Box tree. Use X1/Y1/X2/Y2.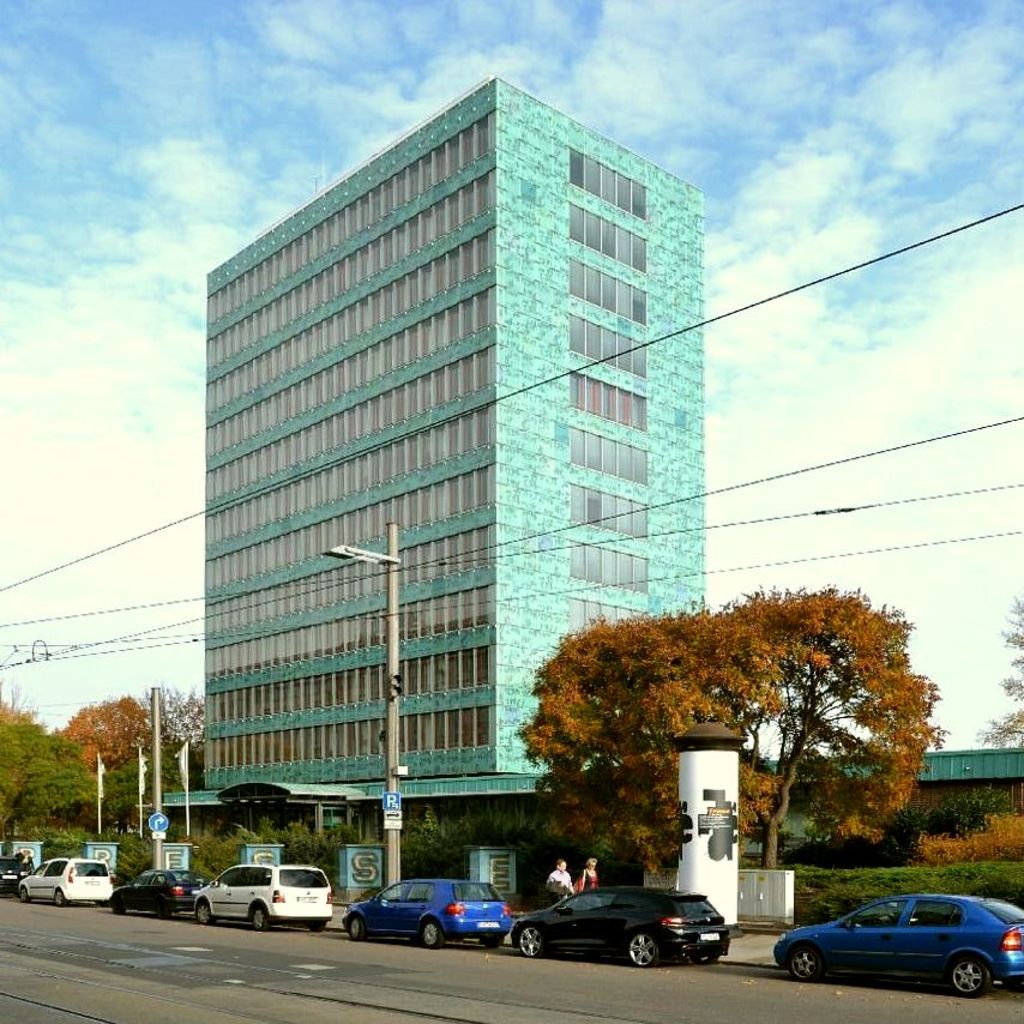
0/723/96/842.
